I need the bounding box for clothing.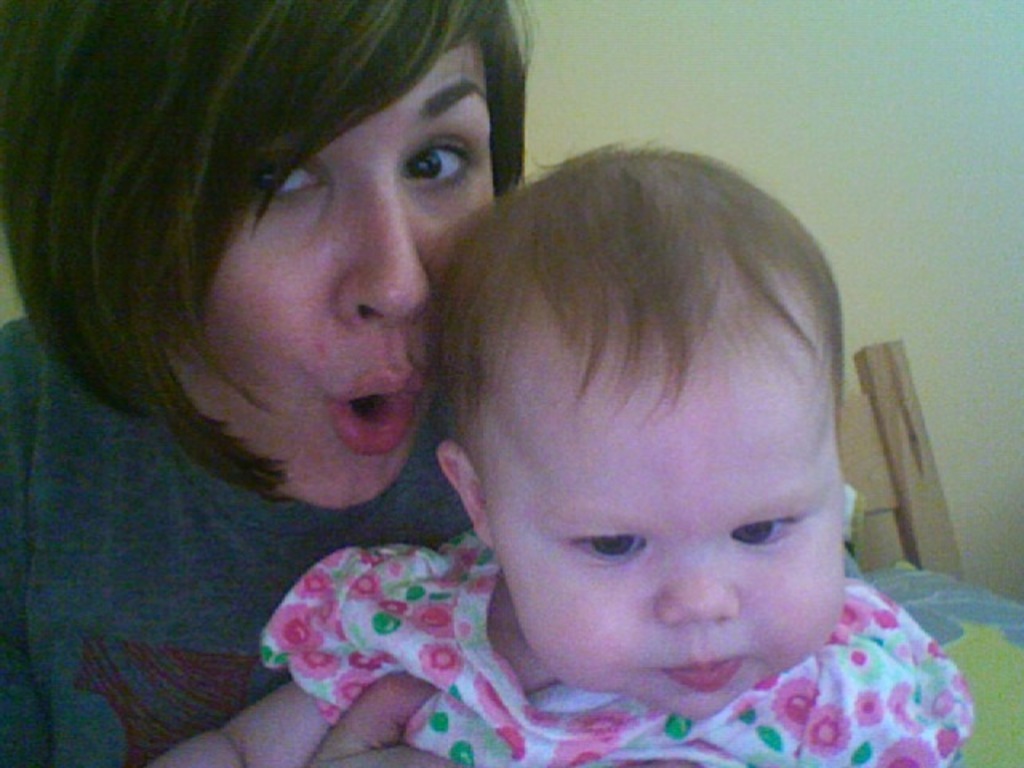
Here it is: bbox=(258, 520, 974, 766).
